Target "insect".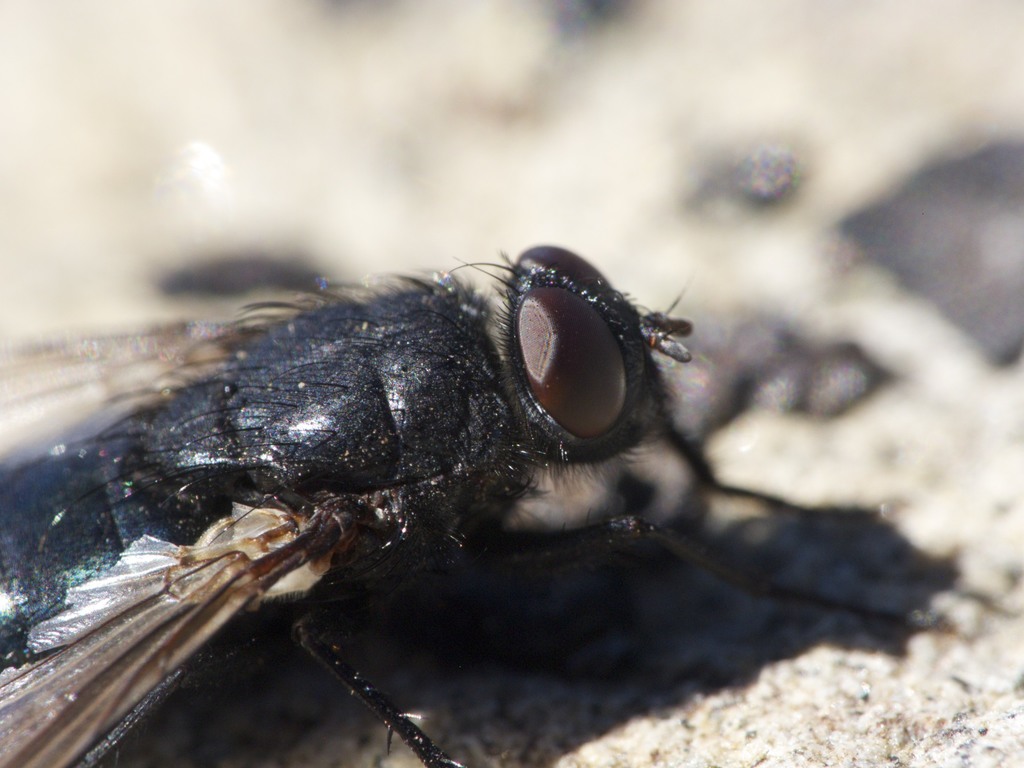
Target region: <box>0,248,948,767</box>.
